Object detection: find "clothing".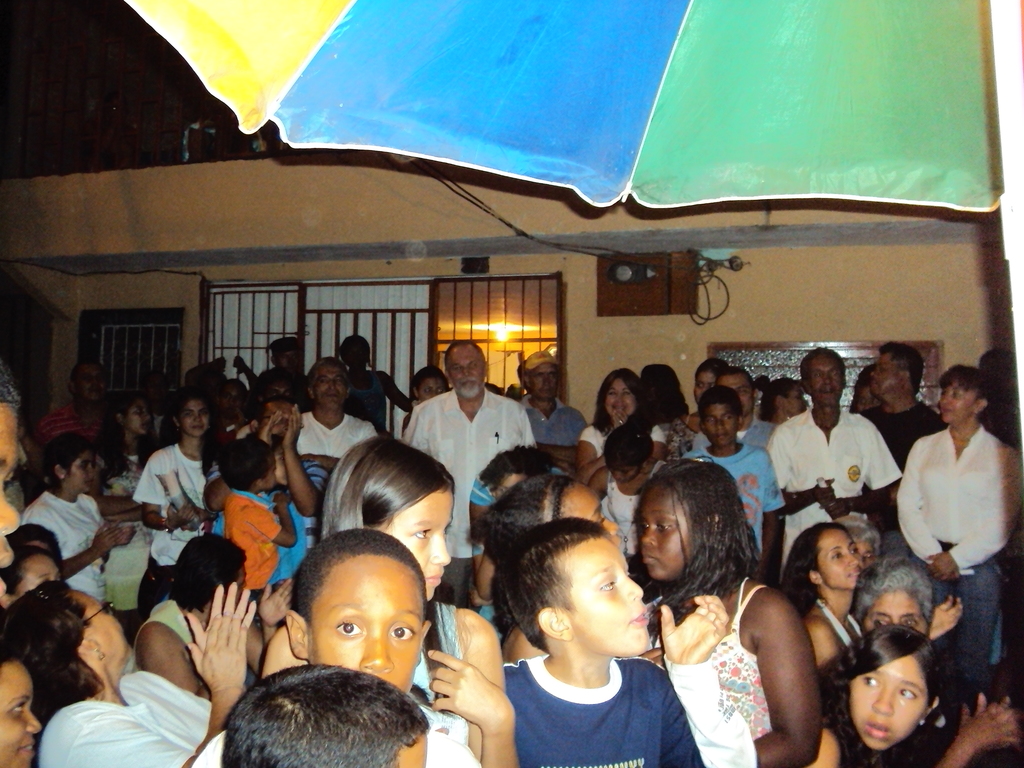
x1=92, y1=468, x2=159, y2=641.
